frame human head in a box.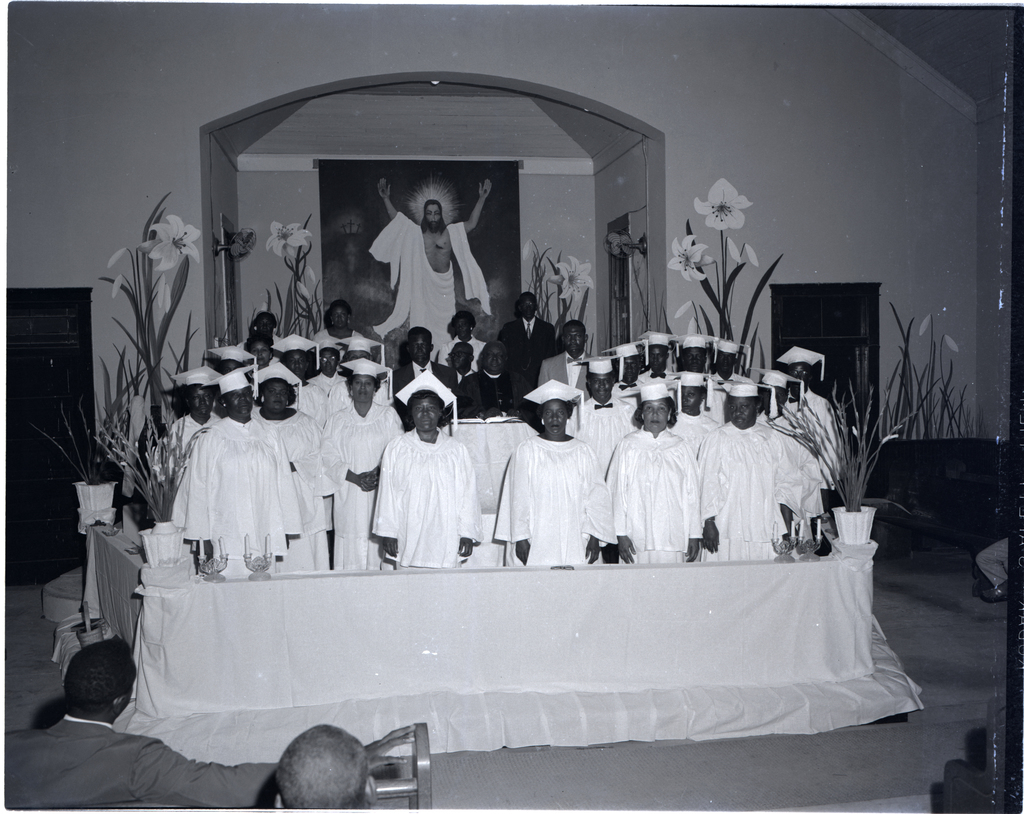
box(328, 300, 349, 329).
